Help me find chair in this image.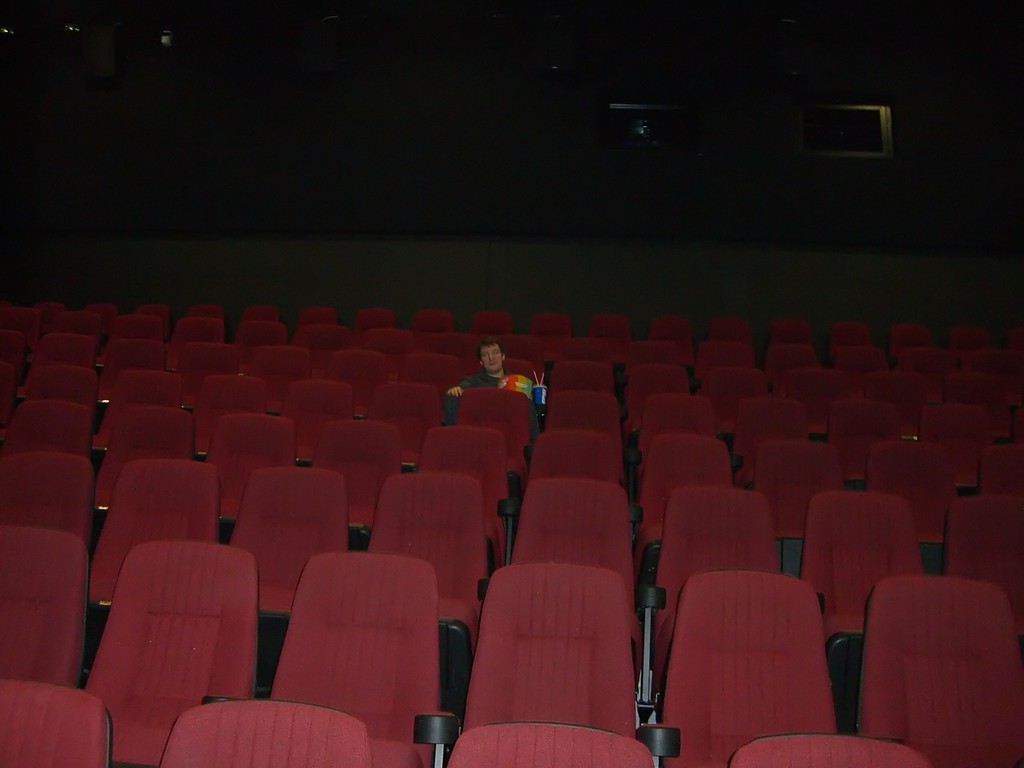
Found it: locate(0, 363, 95, 416).
